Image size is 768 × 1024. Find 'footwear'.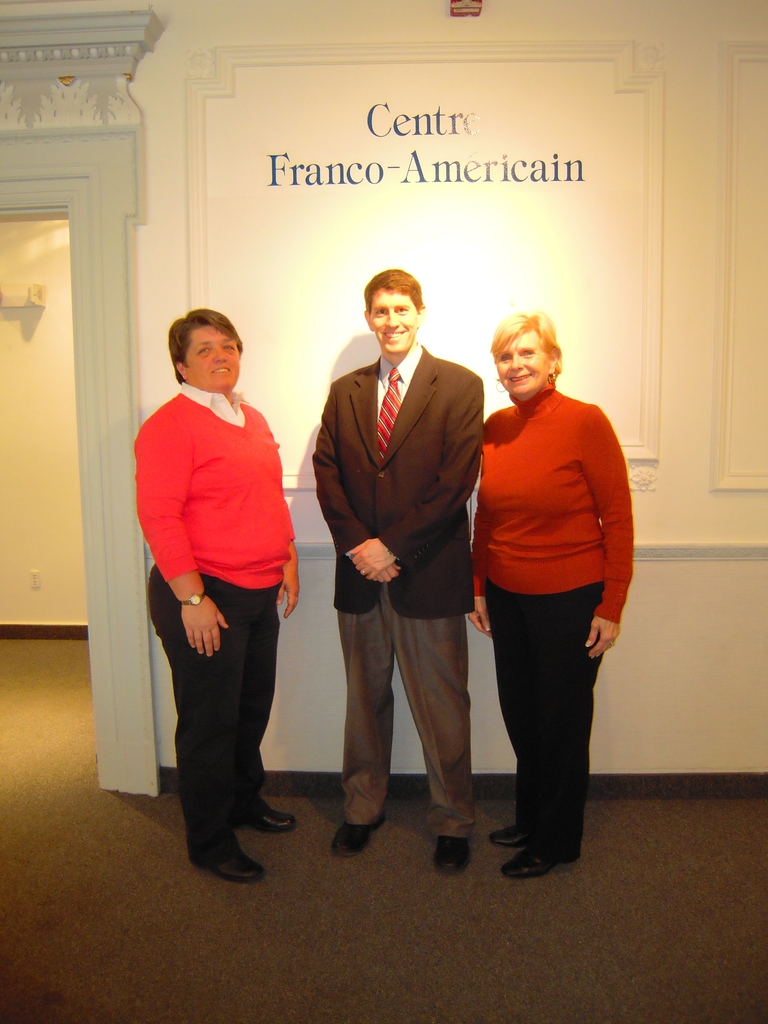
487:830:527:844.
